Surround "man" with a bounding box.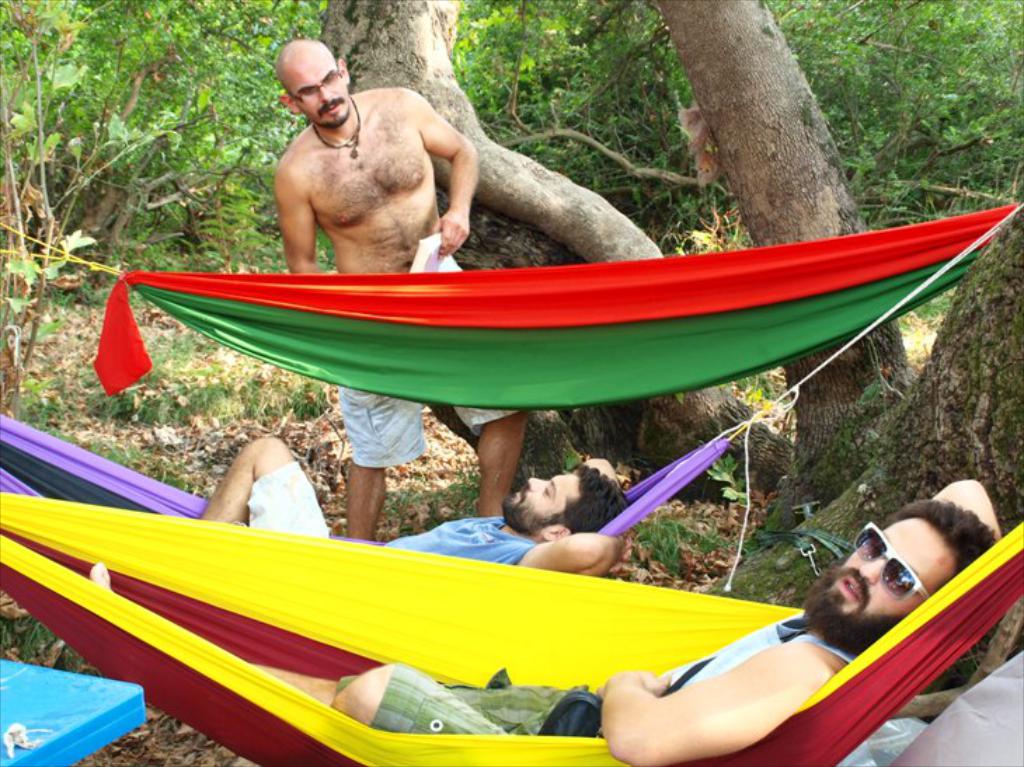
(x1=257, y1=39, x2=539, y2=562).
